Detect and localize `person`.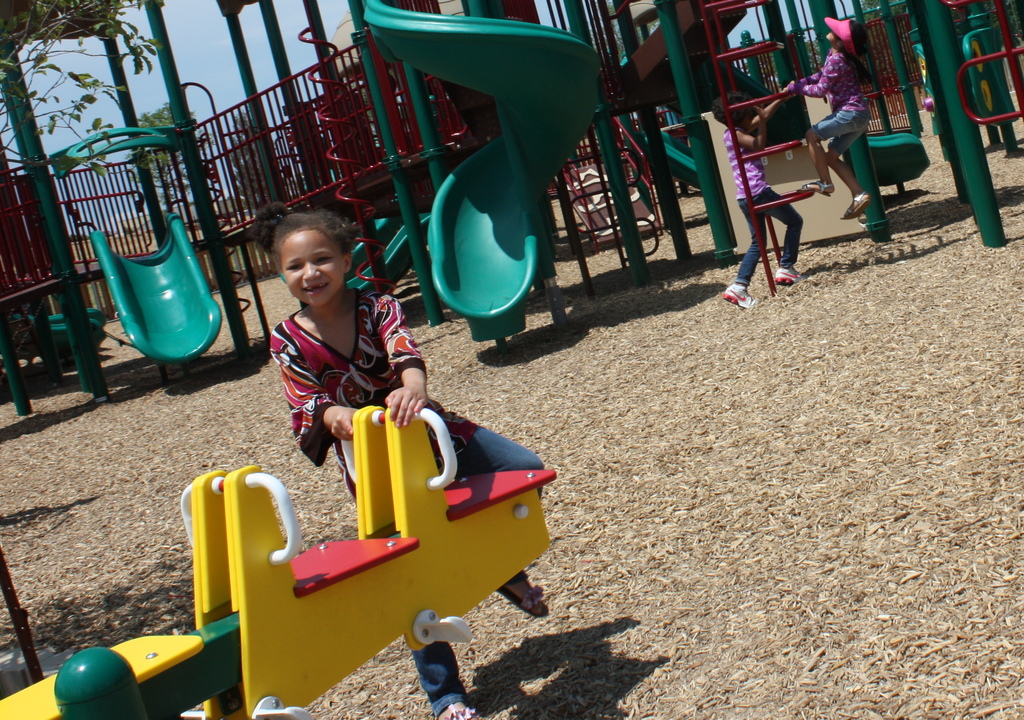
Localized at select_region(708, 76, 808, 313).
